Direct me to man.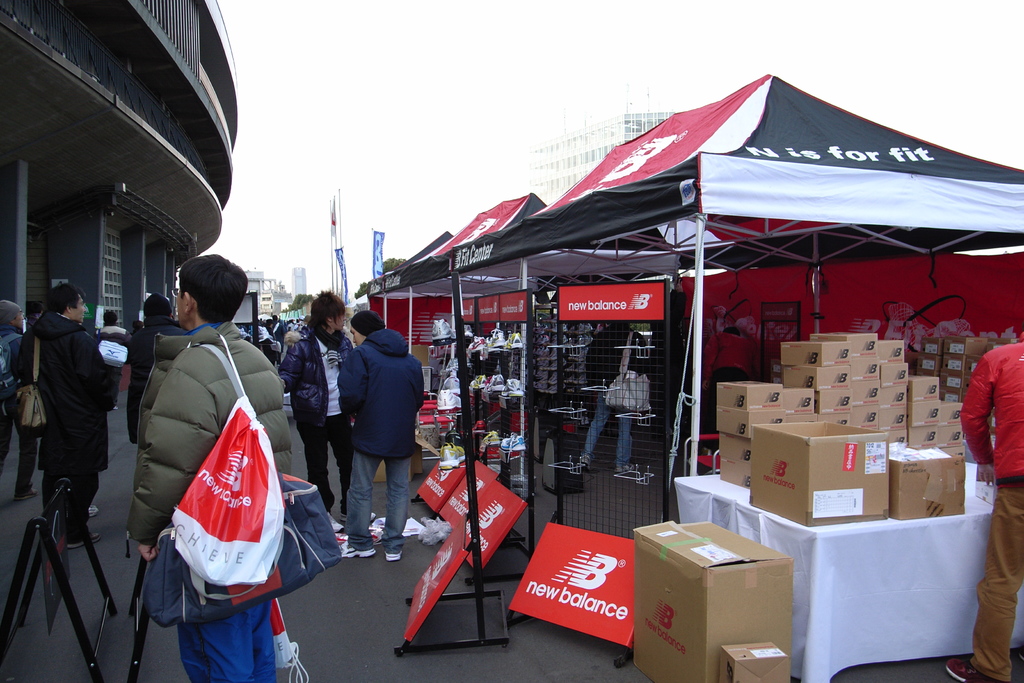
Direction: x1=124 y1=248 x2=285 y2=682.
